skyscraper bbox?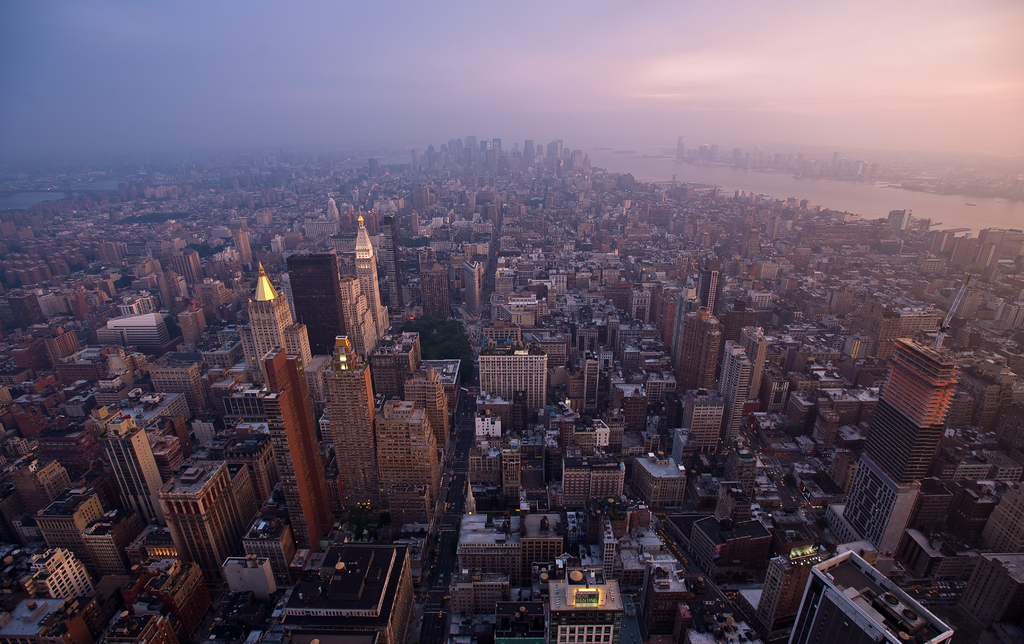
bbox=(259, 347, 314, 544)
